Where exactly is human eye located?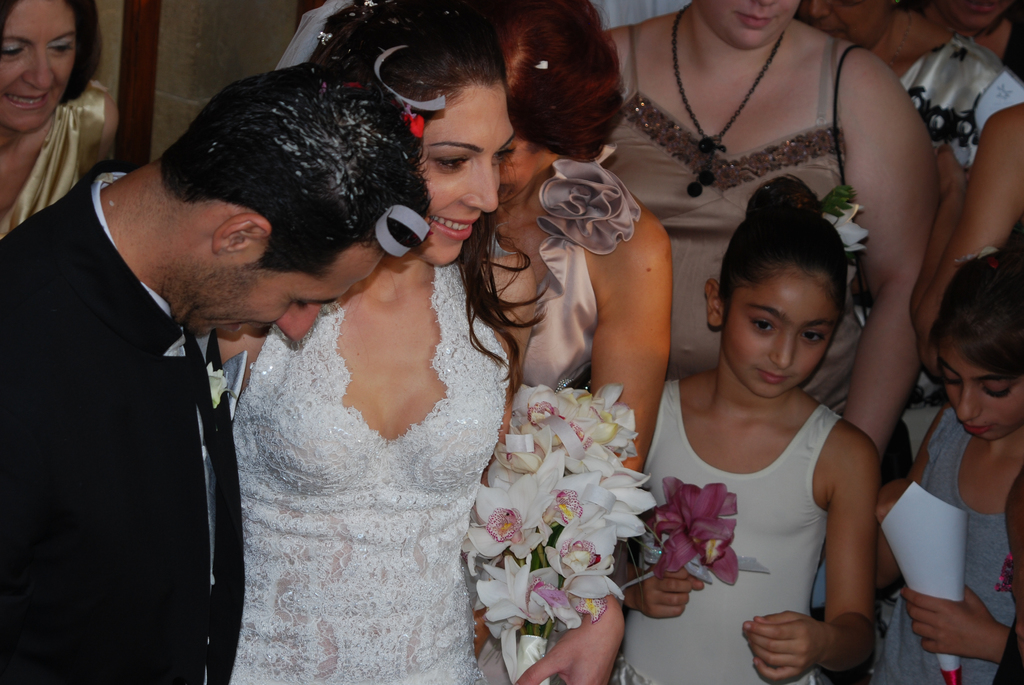
Its bounding box is [434, 148, 468, 175].
